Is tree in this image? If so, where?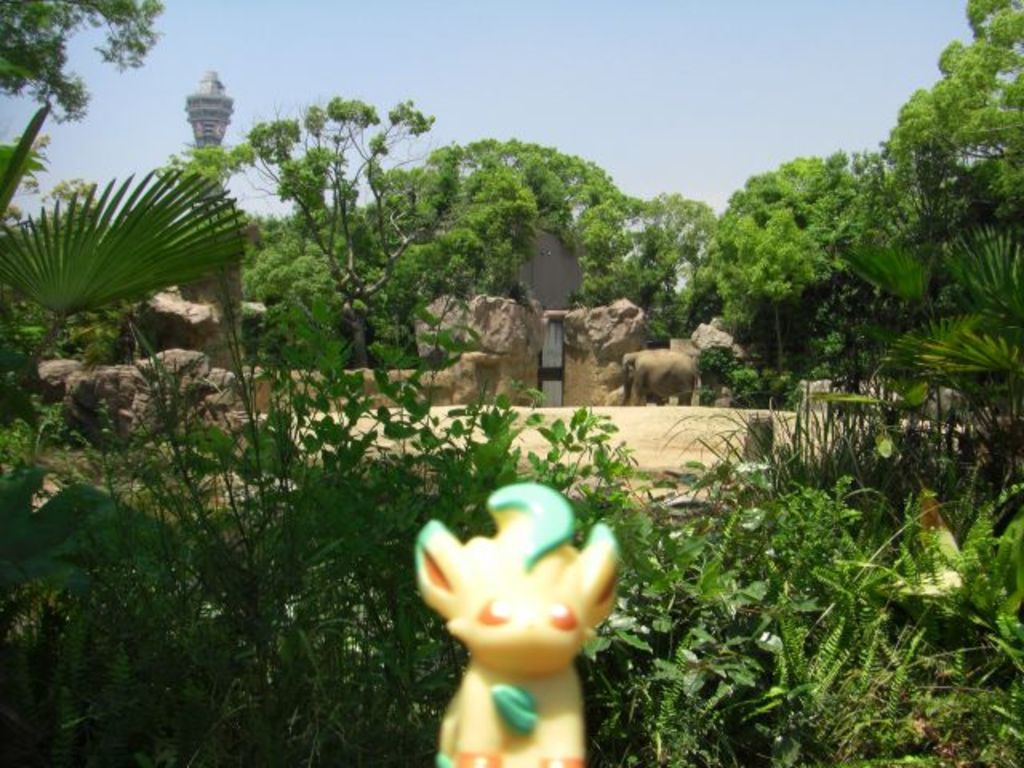
Yes, at {"left": 0, "top": 0, "right": 170, "bottom": 133}.
